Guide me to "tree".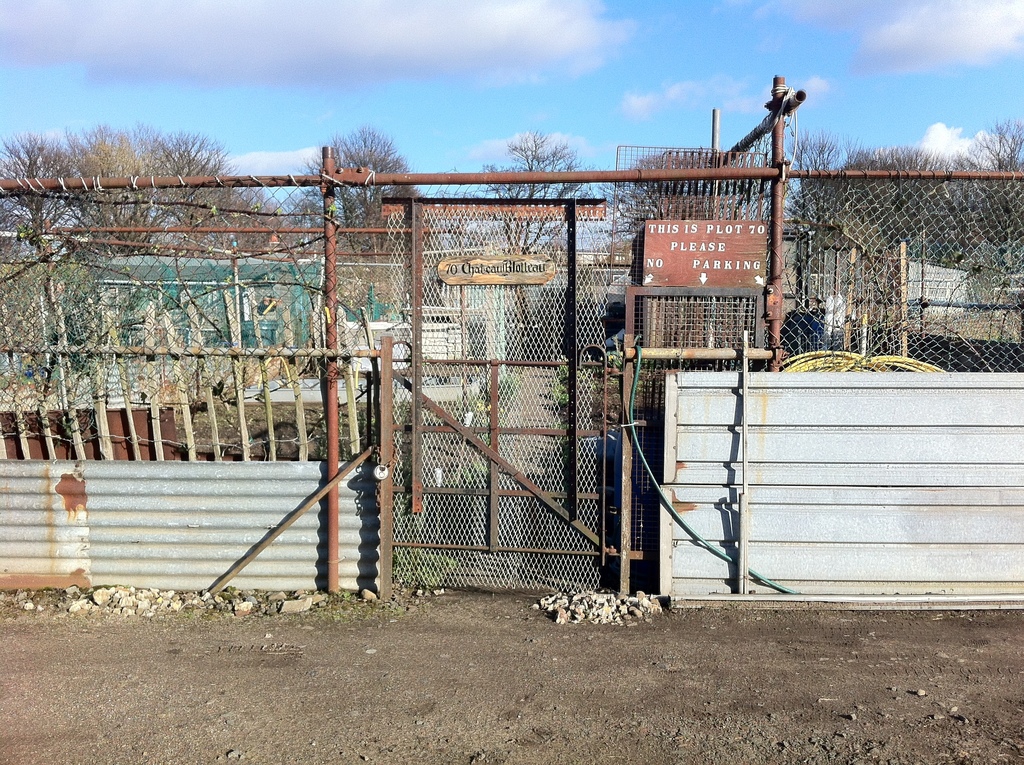
Guidance: crop(1, 129, 107, 259).
